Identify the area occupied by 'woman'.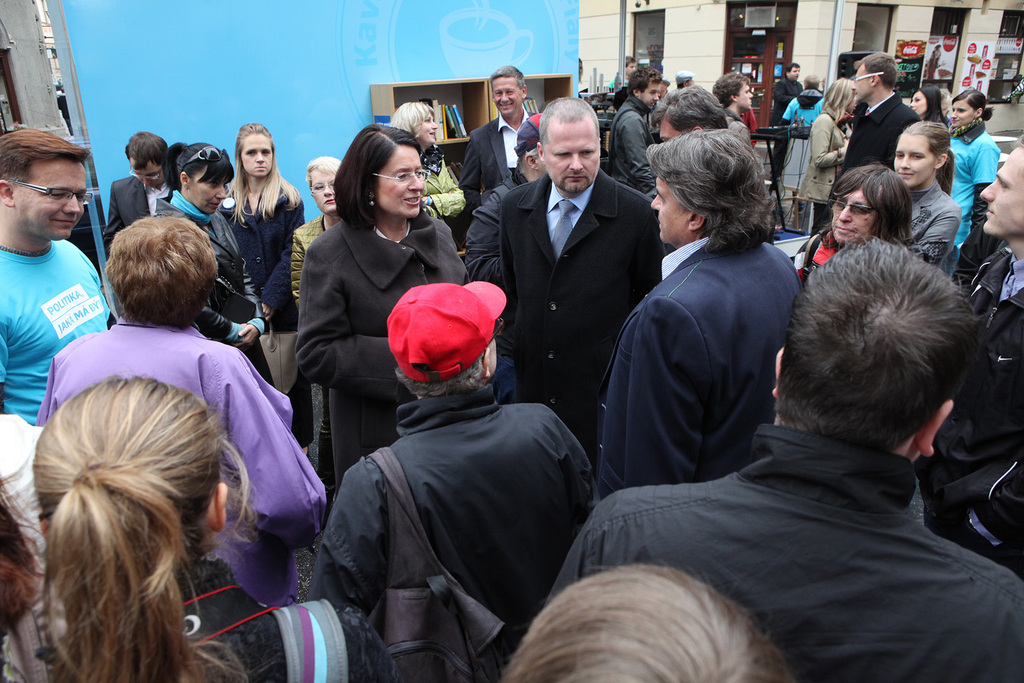
Area: left=293, top=129, right=454, bottom=455.
